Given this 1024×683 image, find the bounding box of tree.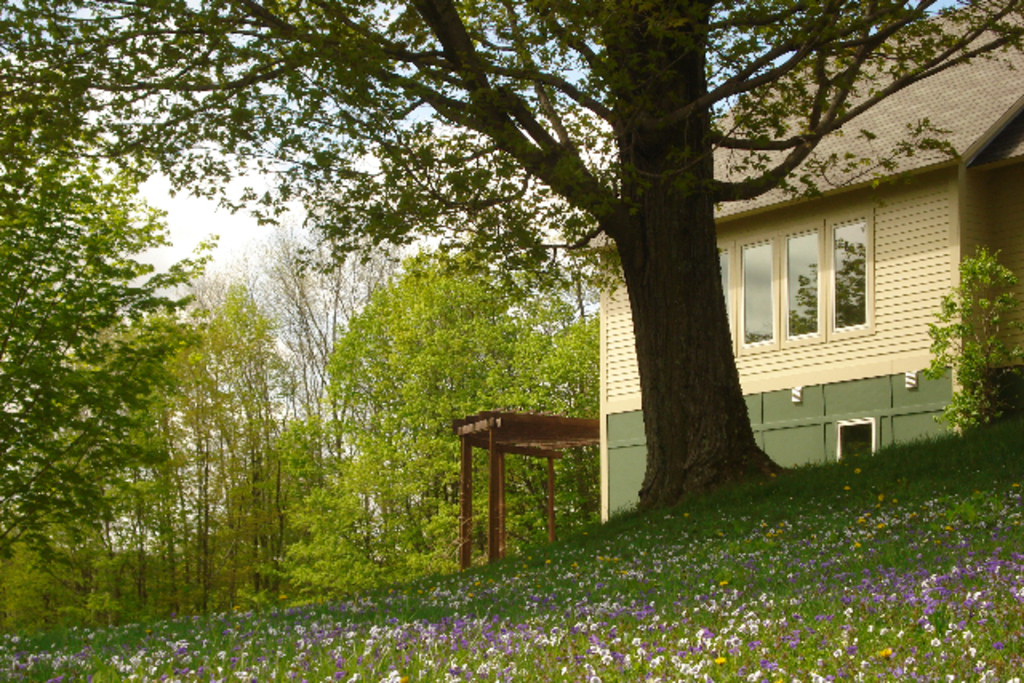
detection(150, 150, 622, 557).
